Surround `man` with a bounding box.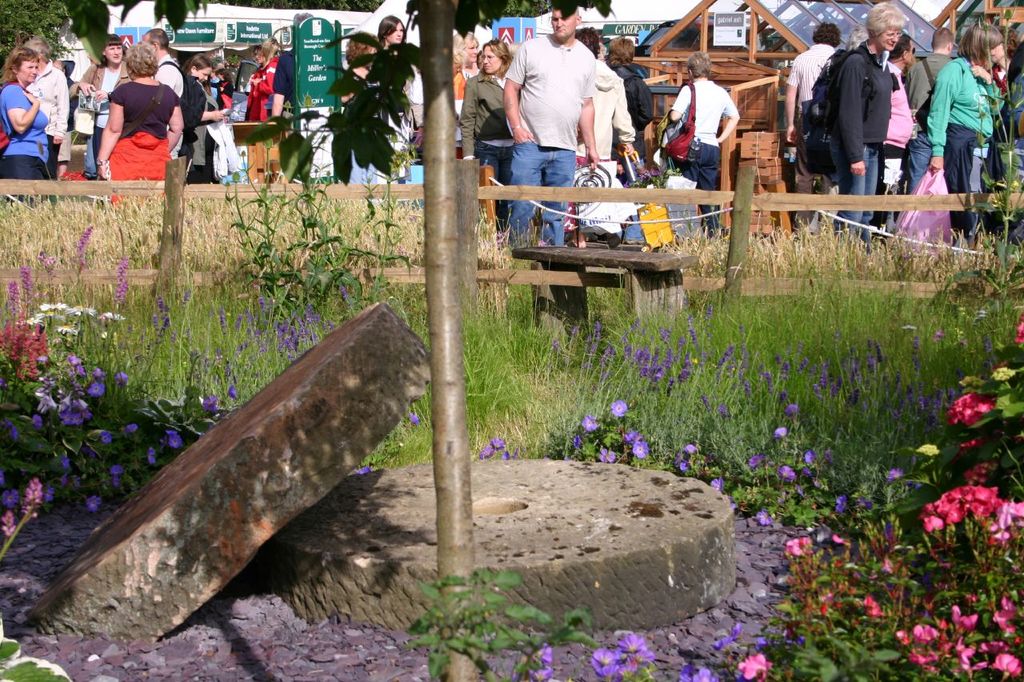
bbox=(267, 10, 314, 122).
